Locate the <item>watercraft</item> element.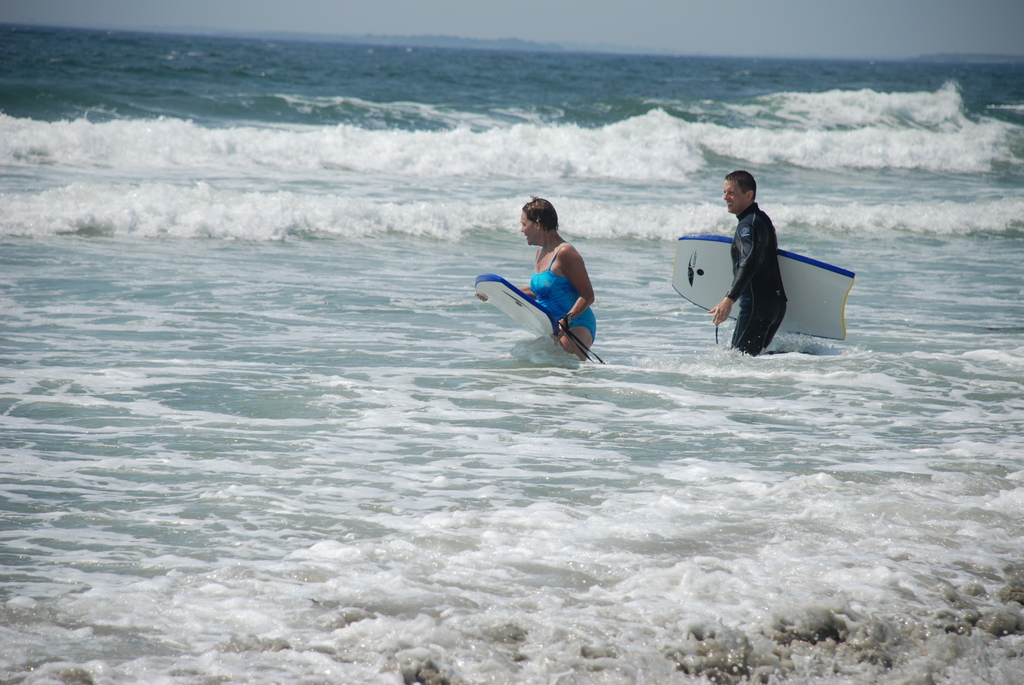
Element bbox: BBox(473, 274, 603, 367).
